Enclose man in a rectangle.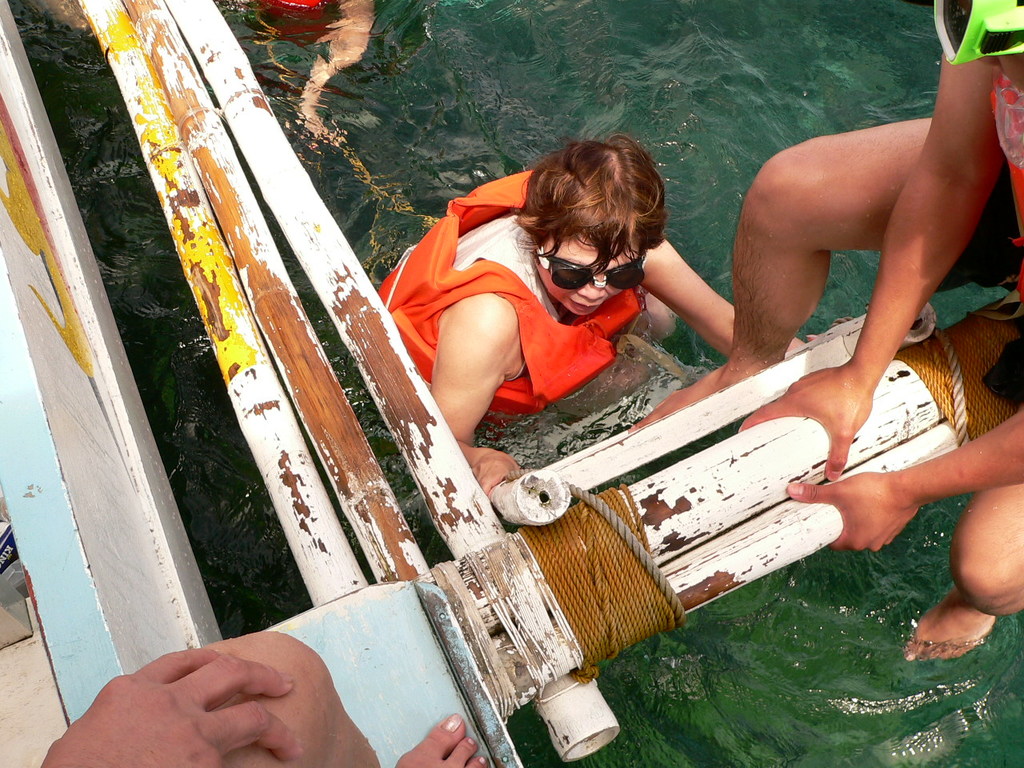
35/627/489/767.
